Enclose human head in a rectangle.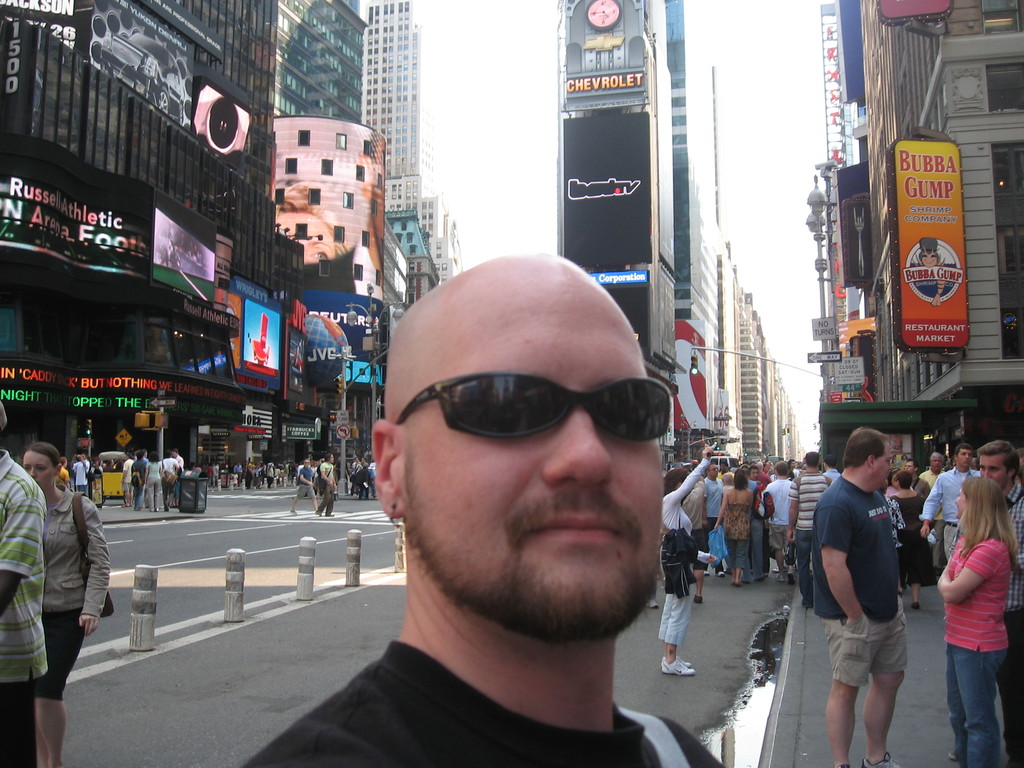
<region>664, 468, 685, 495</region>.
